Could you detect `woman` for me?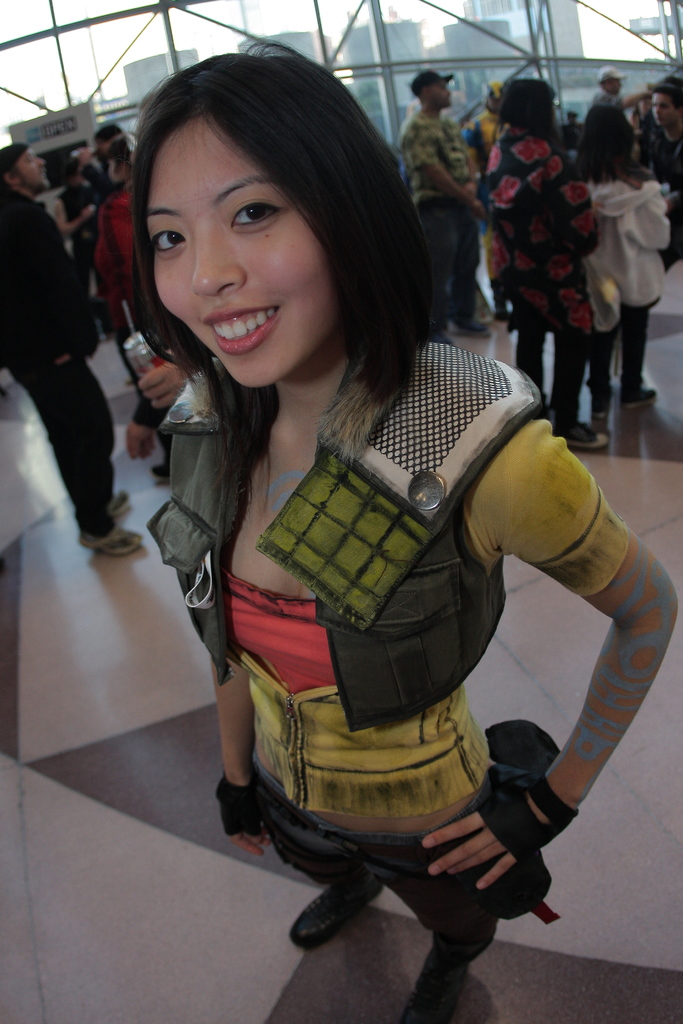
Detection result: [x1=87, y1=63, x2=623, y2=950].
